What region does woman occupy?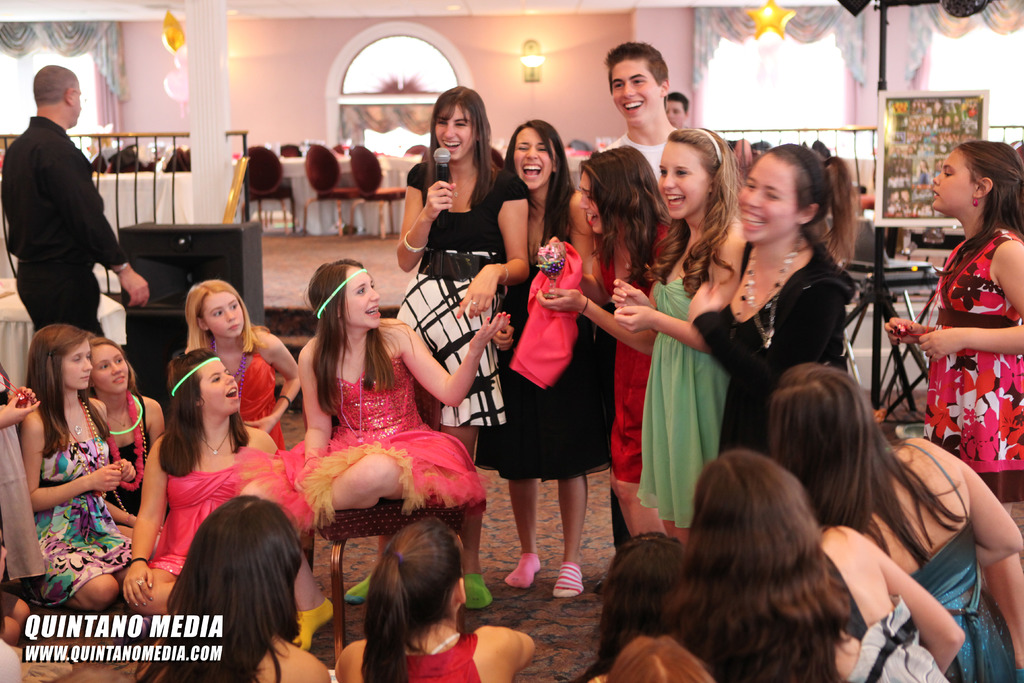
[x1=524, y1=147, x2=668, y2=568].
